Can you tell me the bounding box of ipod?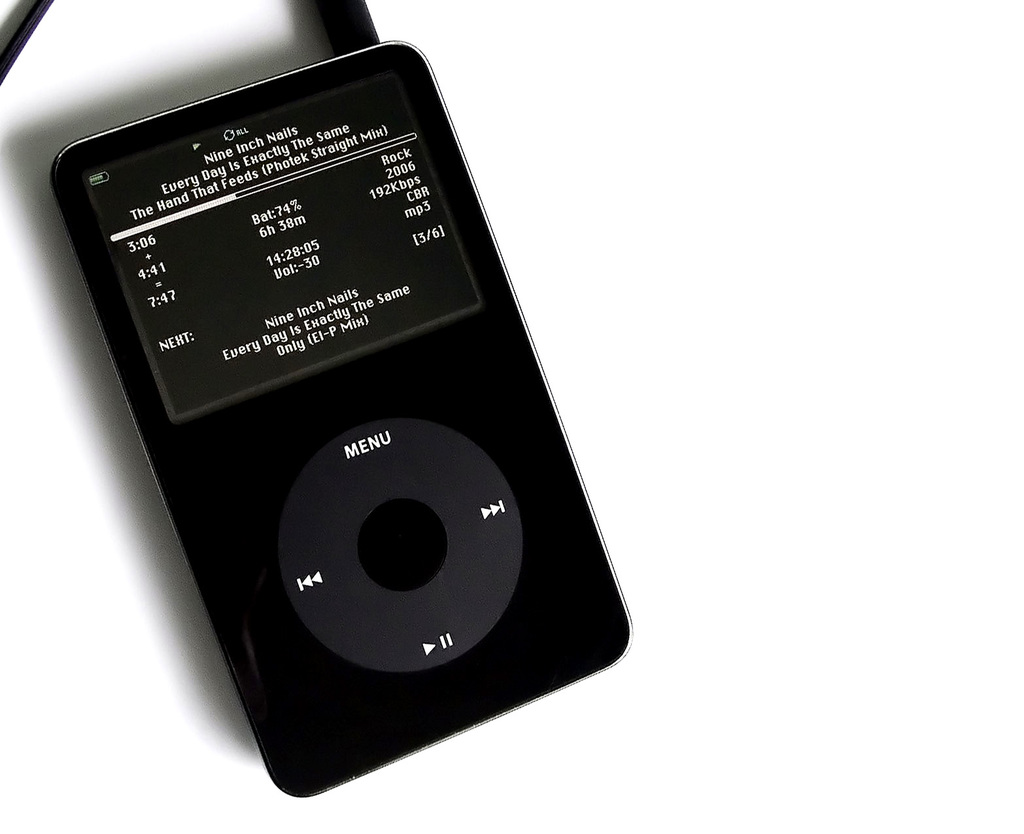
45, 38, 635, 795.
